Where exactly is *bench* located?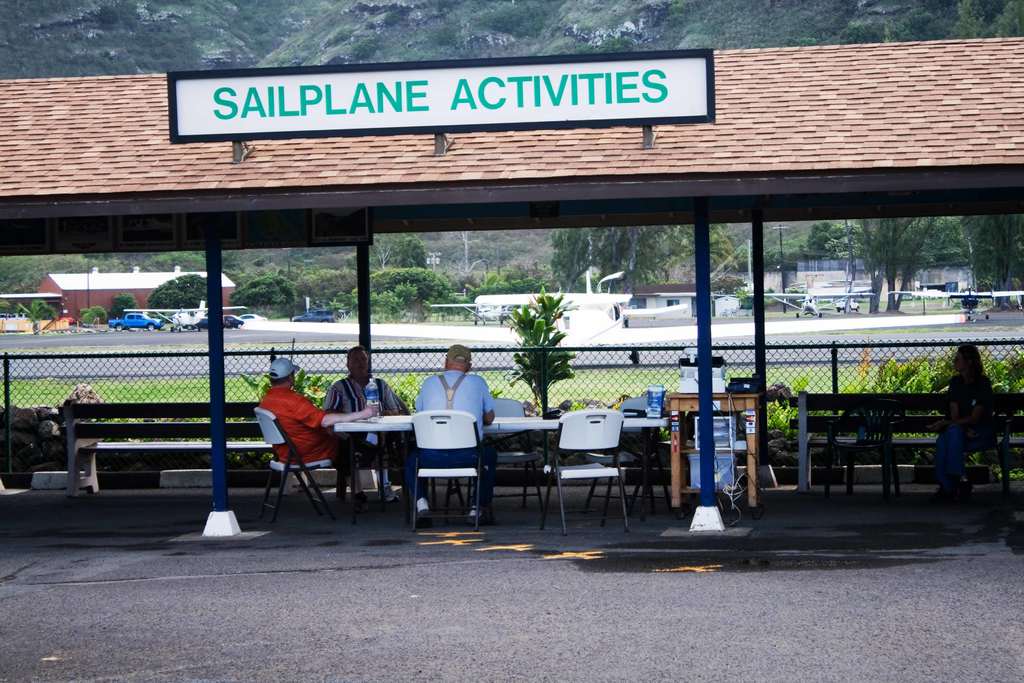
Its bounding box is bbox(788, 389, 1023, 493).
